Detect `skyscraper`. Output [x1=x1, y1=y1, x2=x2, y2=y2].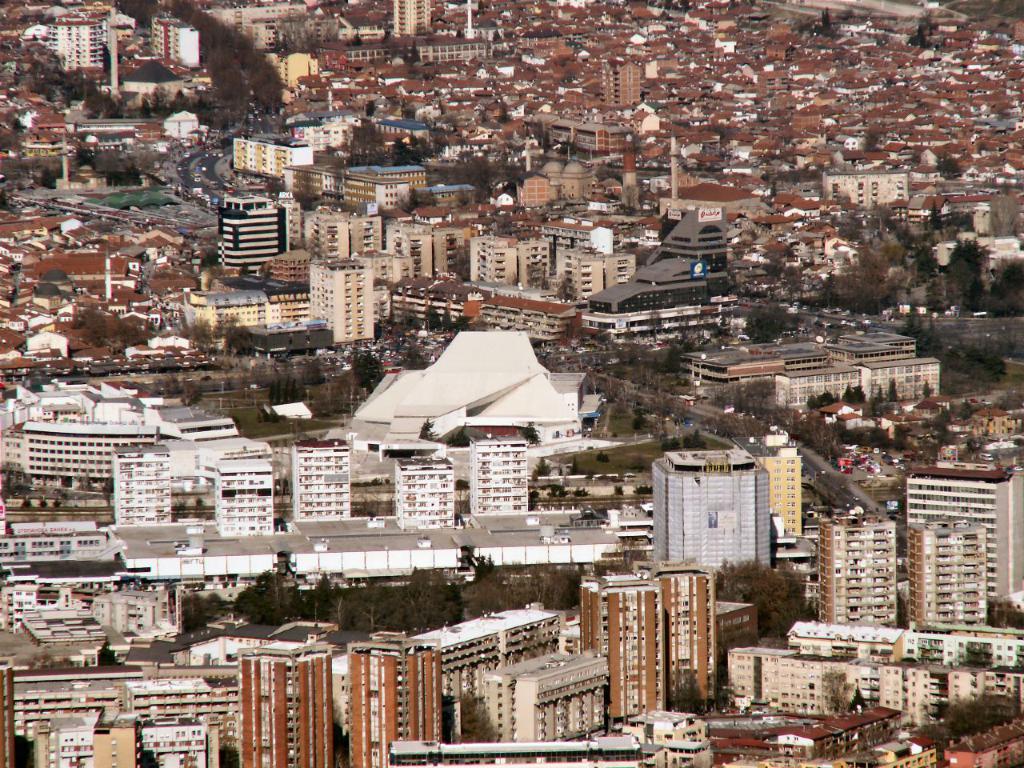
[x1=729, y1=426, x2=805, y2=546].
